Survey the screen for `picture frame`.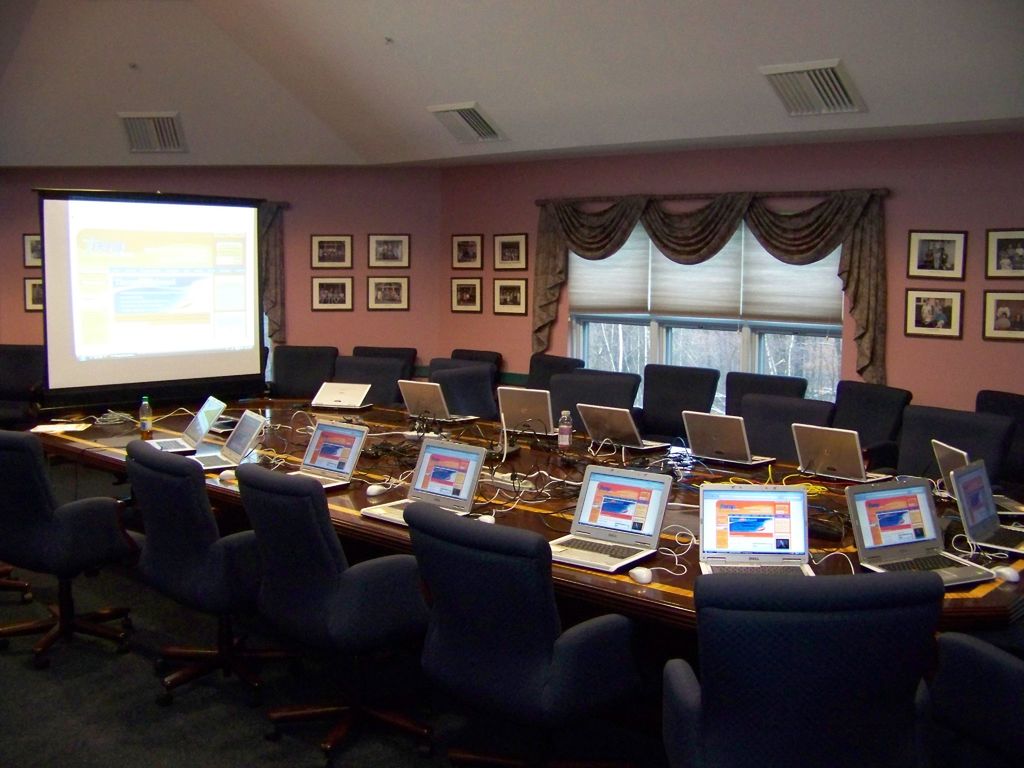
Survey found: <region>984, 225, 1023, 281</region>.
